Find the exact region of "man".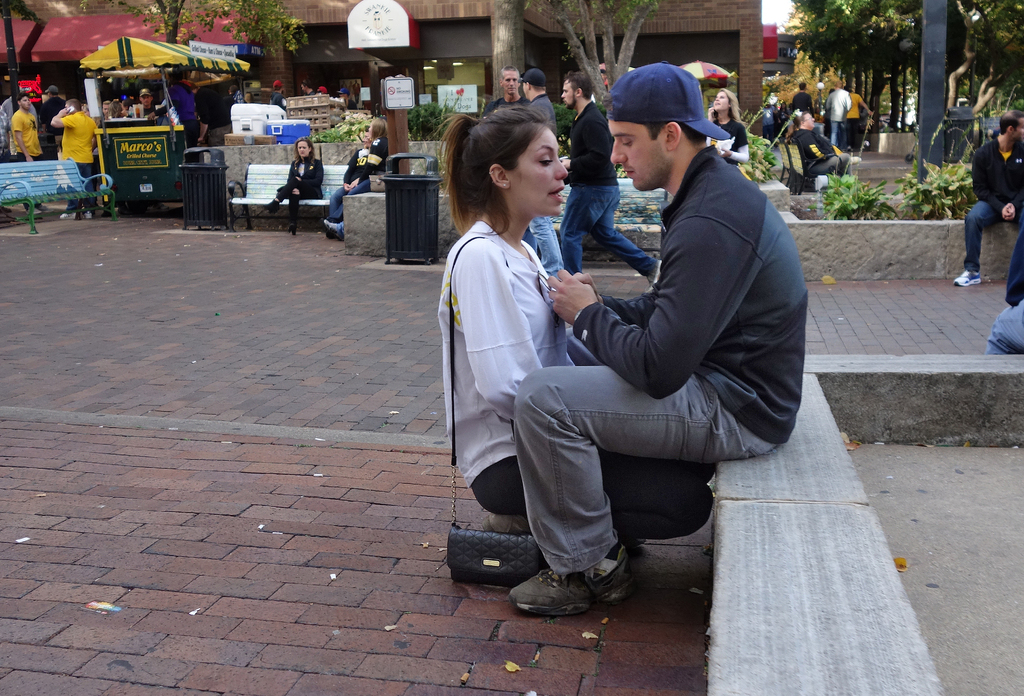
Exact region: bbox=[516, 69, 566, 278].
